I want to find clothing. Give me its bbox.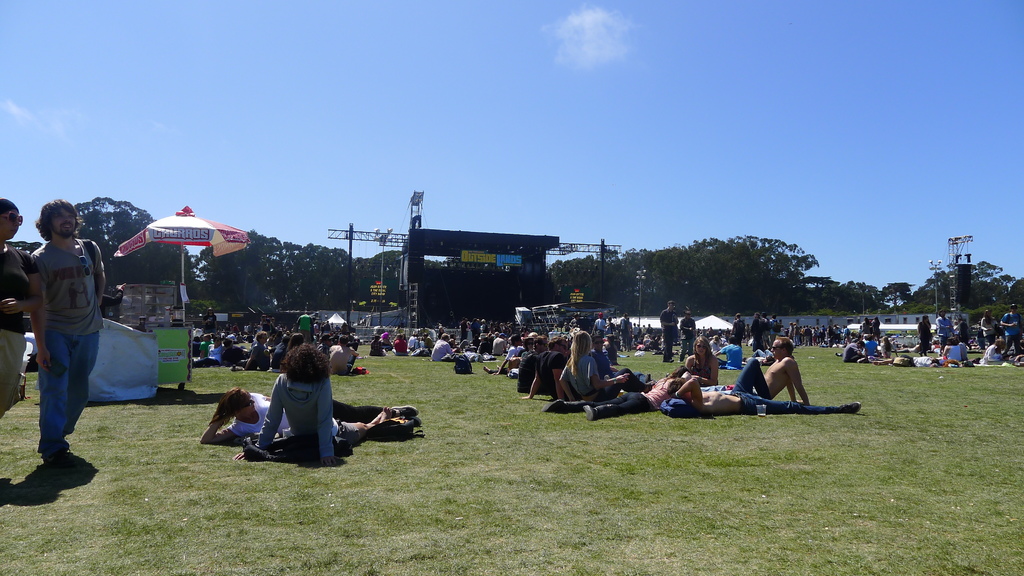
box(215, 392, 391, 446).
